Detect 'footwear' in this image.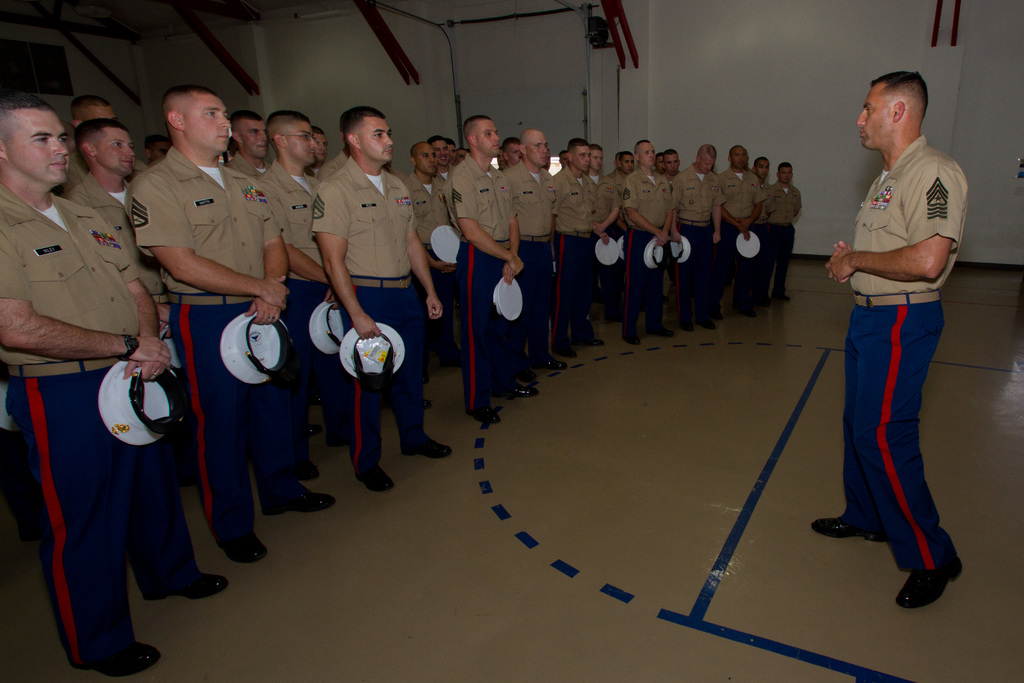
Detection: bbox=[622, 332, 638, 344].
